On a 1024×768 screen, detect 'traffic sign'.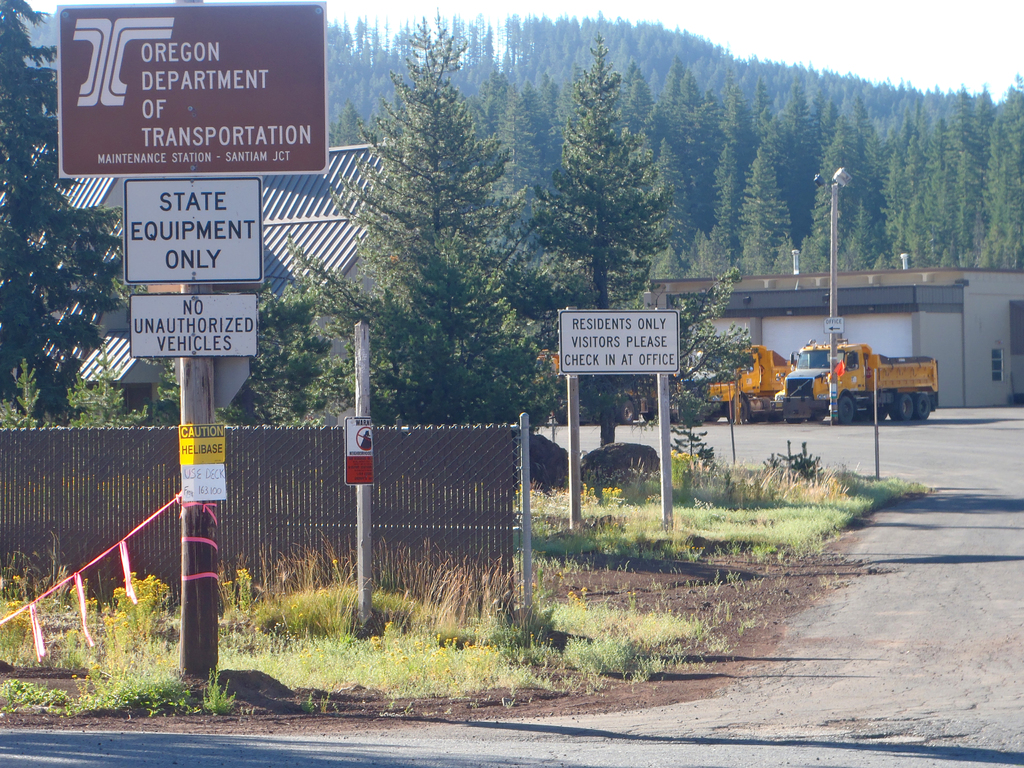
crop(558, 310, 678, 379).
